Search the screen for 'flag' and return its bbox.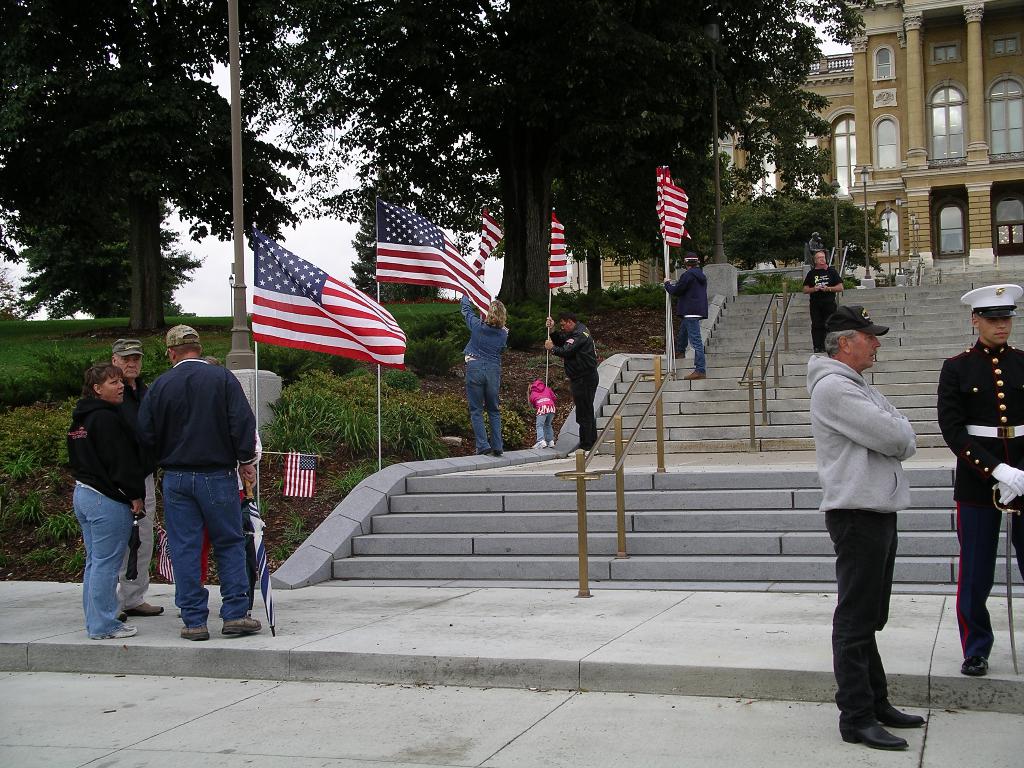
Found: Rect(245, 484, 271, 642).
